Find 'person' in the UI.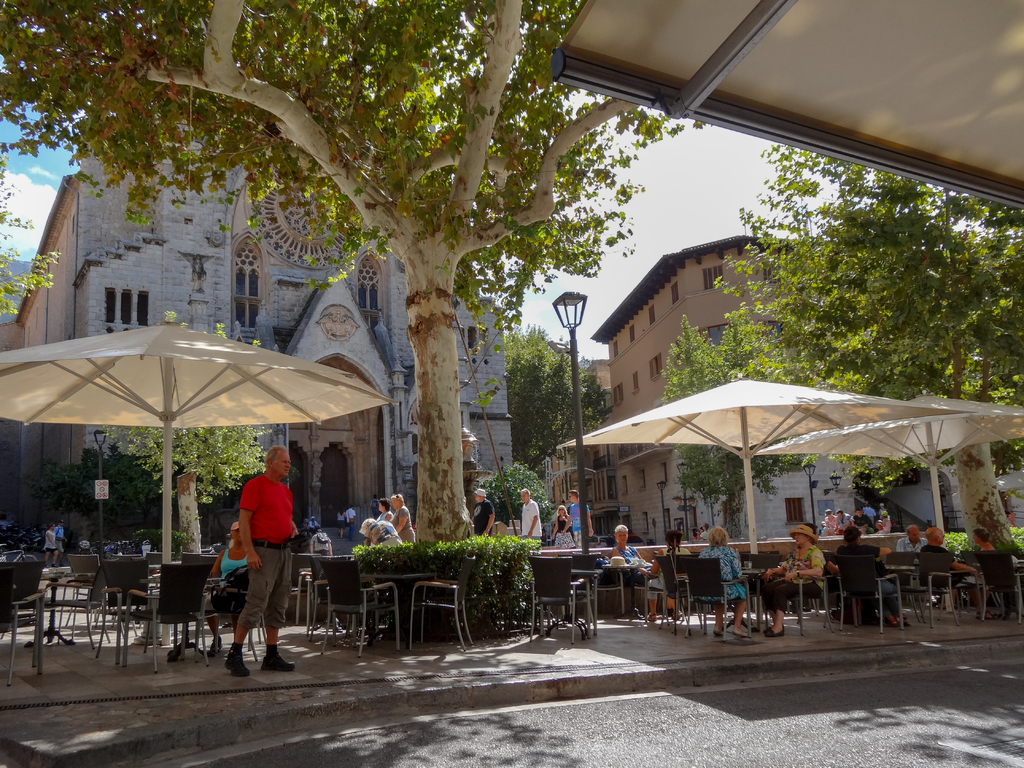
UI element at {"x1": 355, "y1": 514, "x2": 397, "y2": 557}.
